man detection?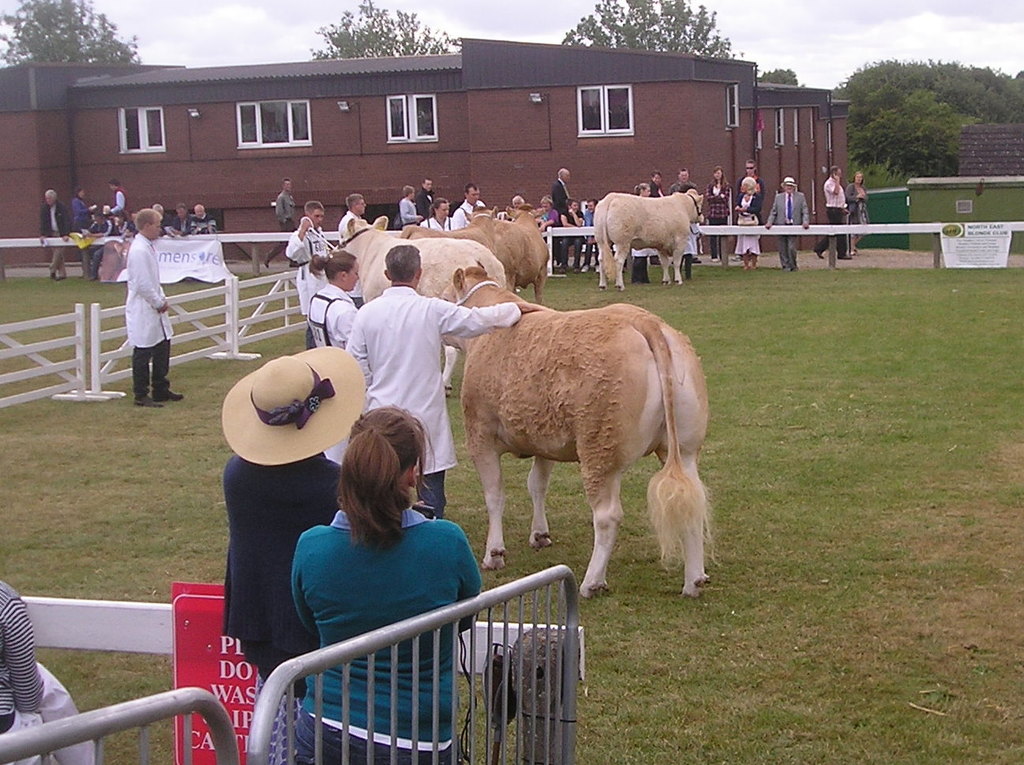
Rect(549, 166, 575, 268)
